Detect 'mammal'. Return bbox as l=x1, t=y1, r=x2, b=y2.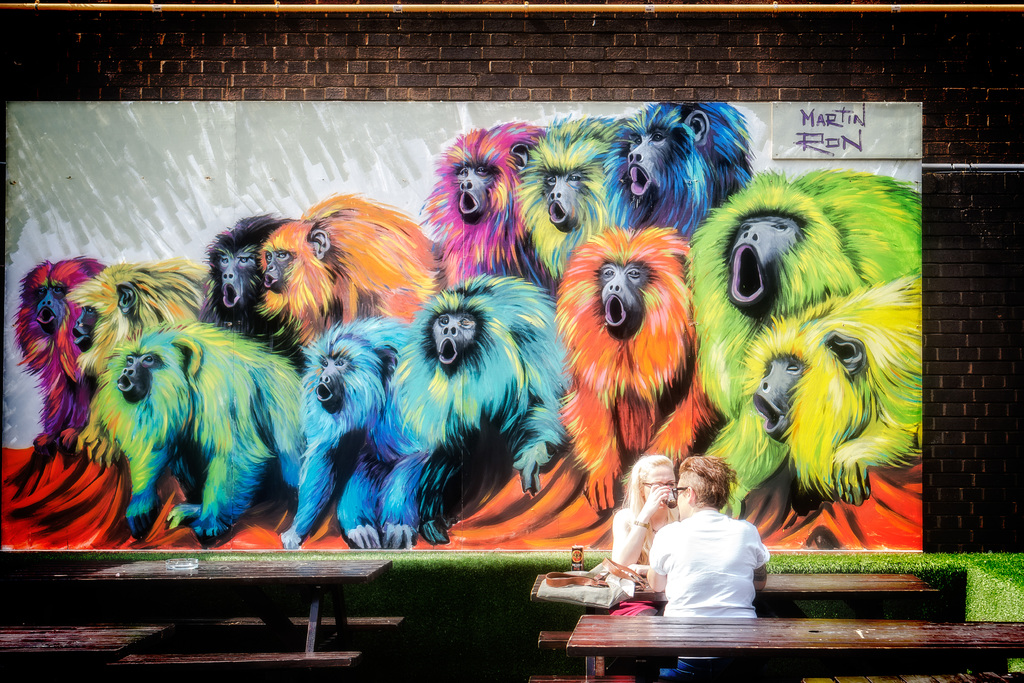
l=646, t=456, r=769, b=675.
